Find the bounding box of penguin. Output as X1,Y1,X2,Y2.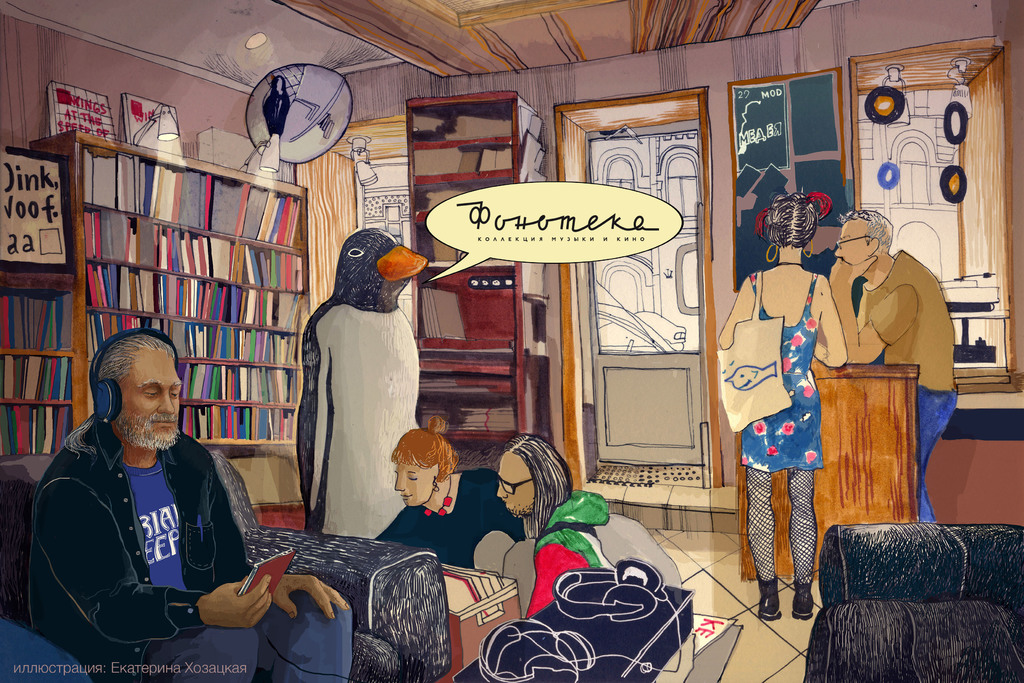
282,229,433,547.
